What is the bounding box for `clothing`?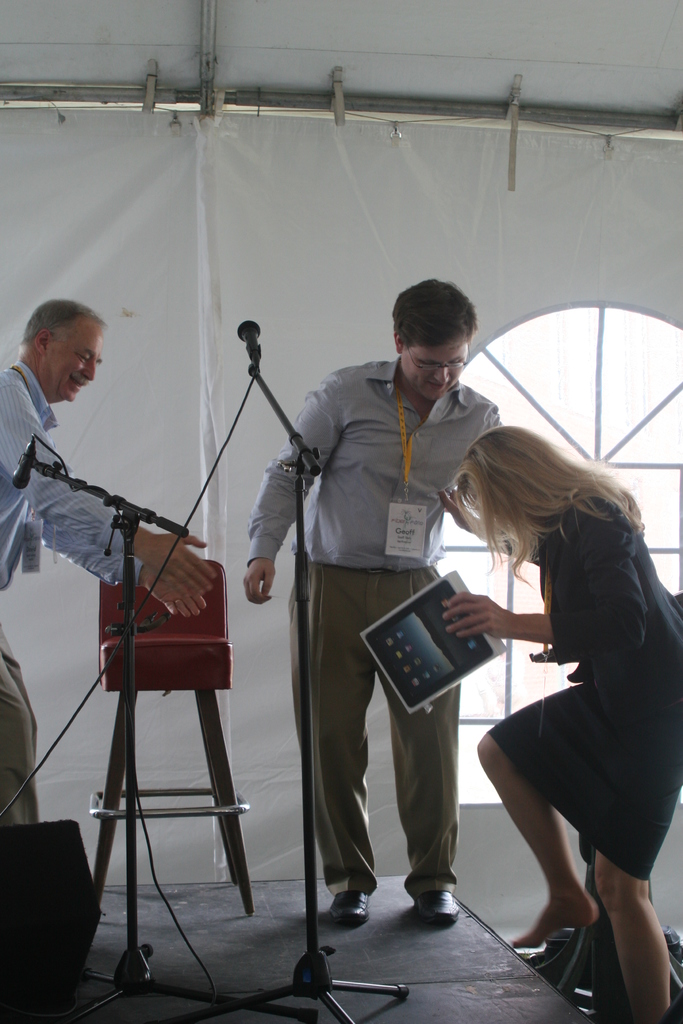
box=[246, 355, 502, 566].
